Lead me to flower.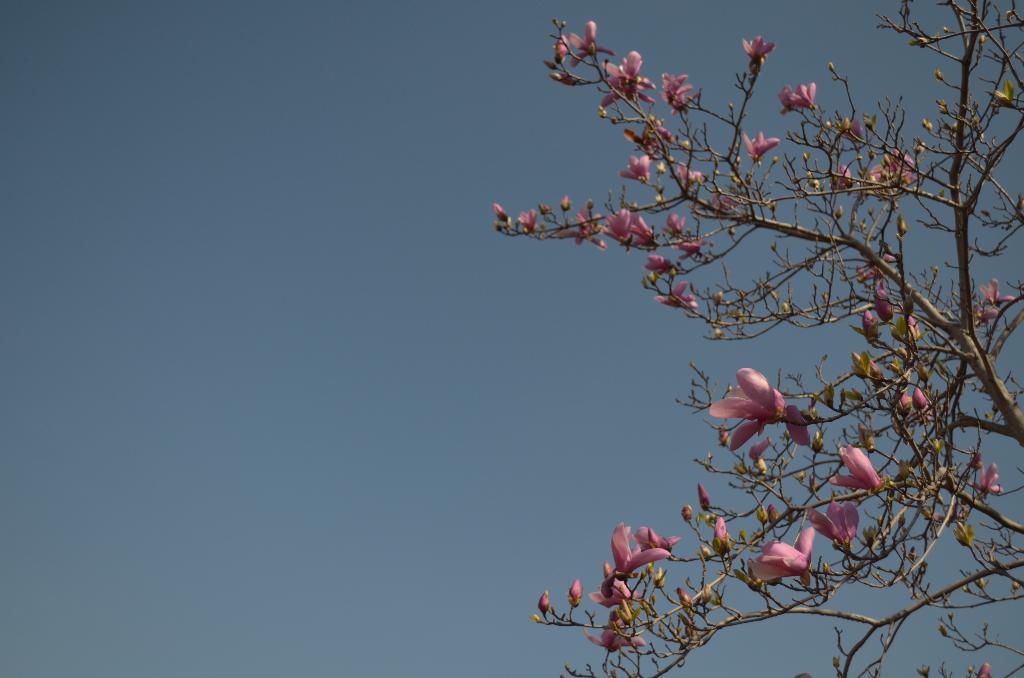
Lead to pyautogui.locateOnScreen(829, 163, 850, 200).
